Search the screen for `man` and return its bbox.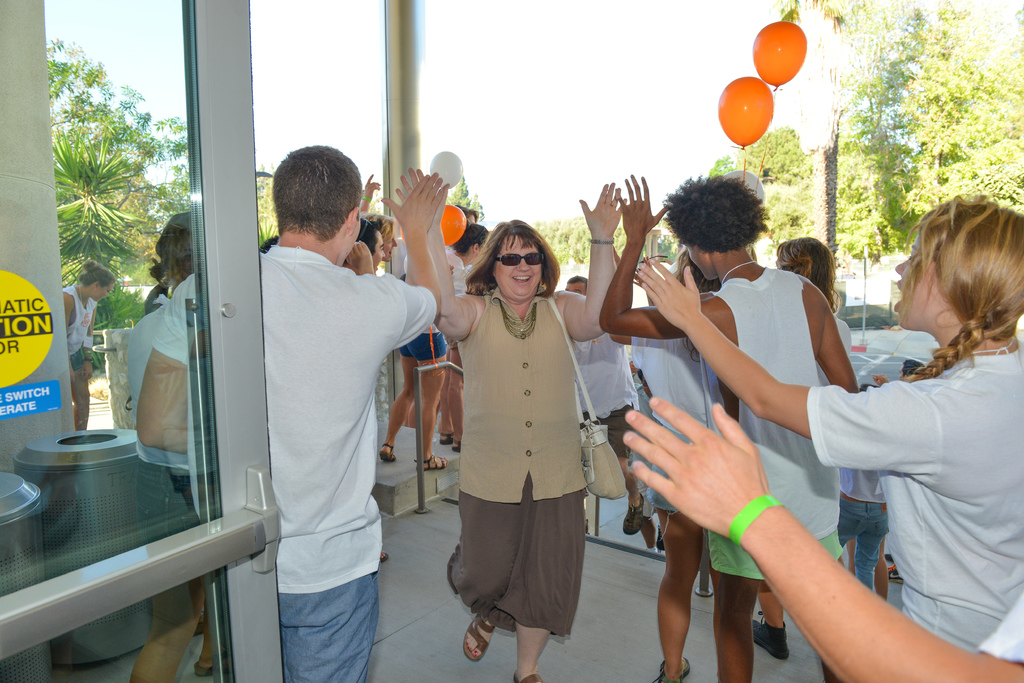
Found: locate(563, 248, 639, 536).
